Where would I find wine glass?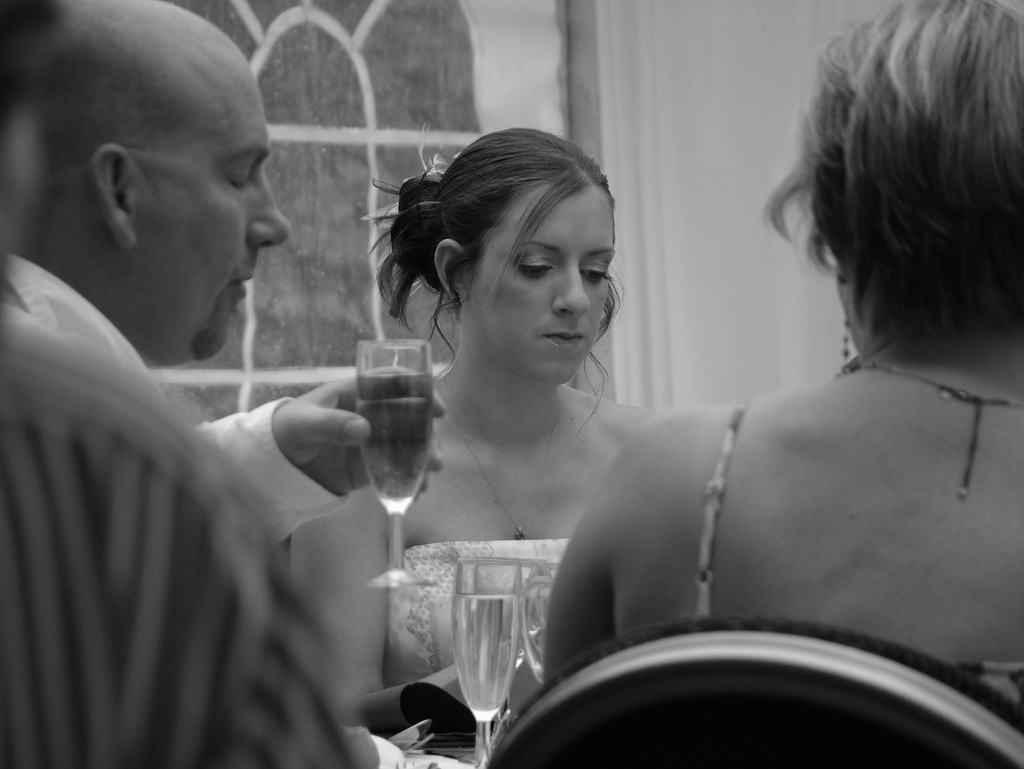
At box(361, 341, 429, 588).
